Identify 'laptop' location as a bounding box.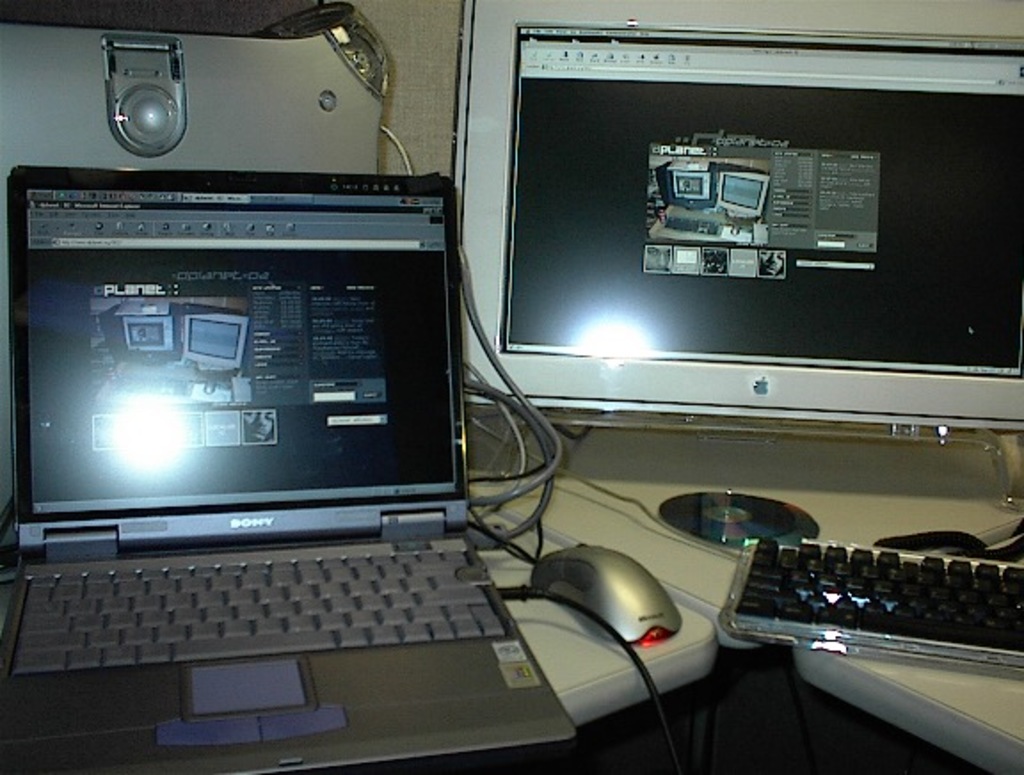
x1=2 y1=165 x2=574 y2=771.
